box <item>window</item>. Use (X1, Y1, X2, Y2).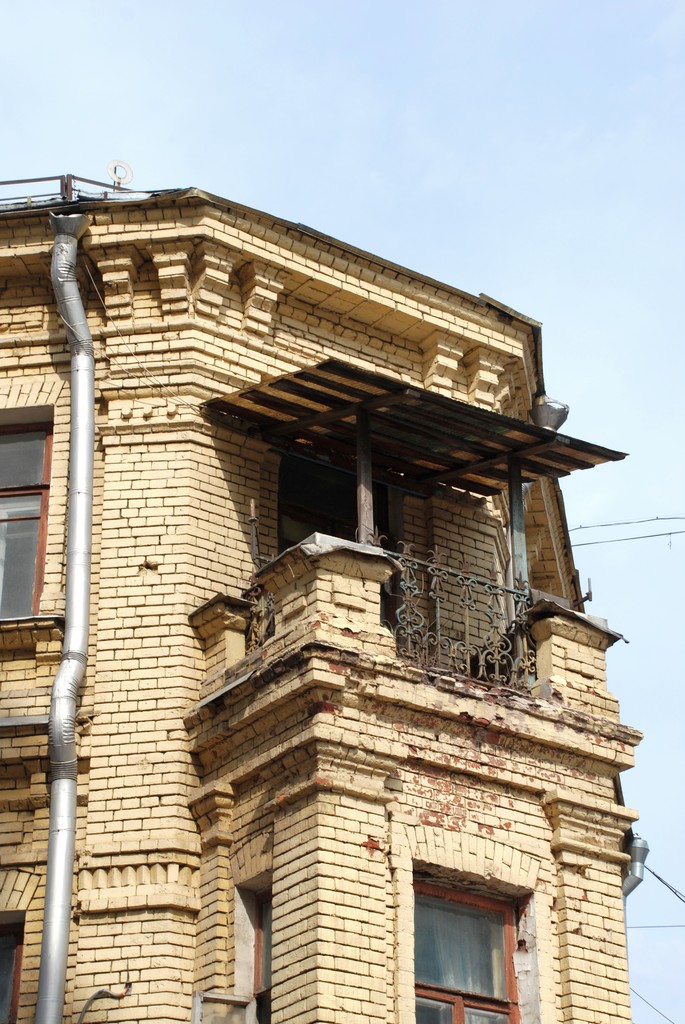
(246, 886, 275, 1023).
